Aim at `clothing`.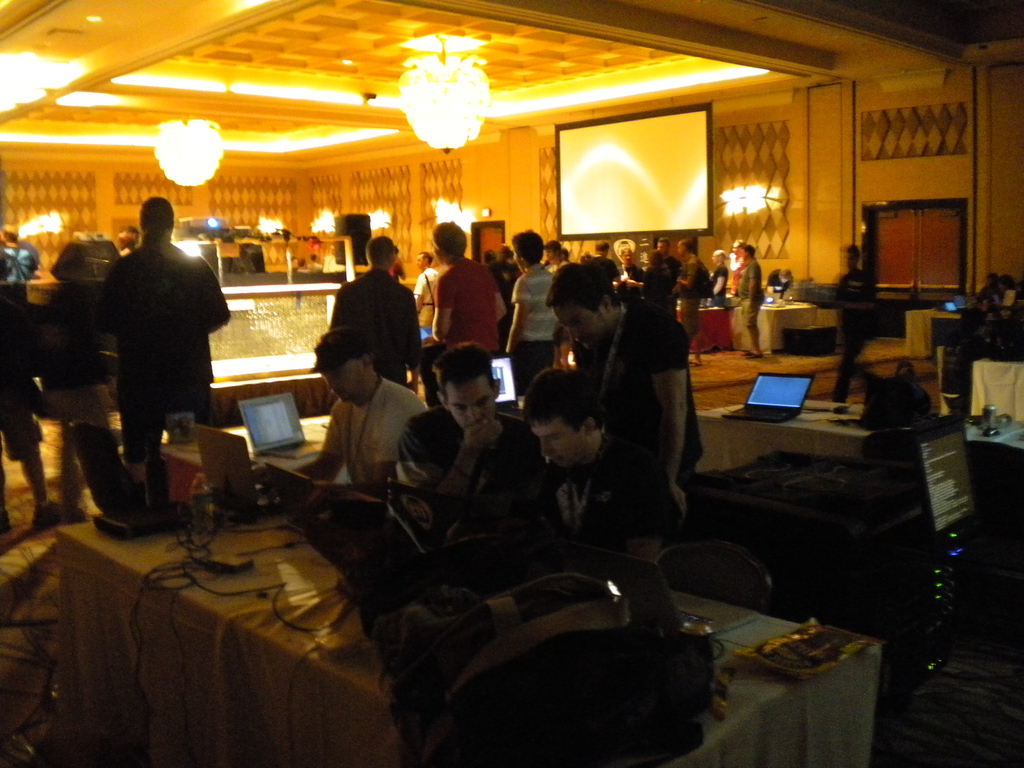
Aimed at [320, 376, 424, 491].
